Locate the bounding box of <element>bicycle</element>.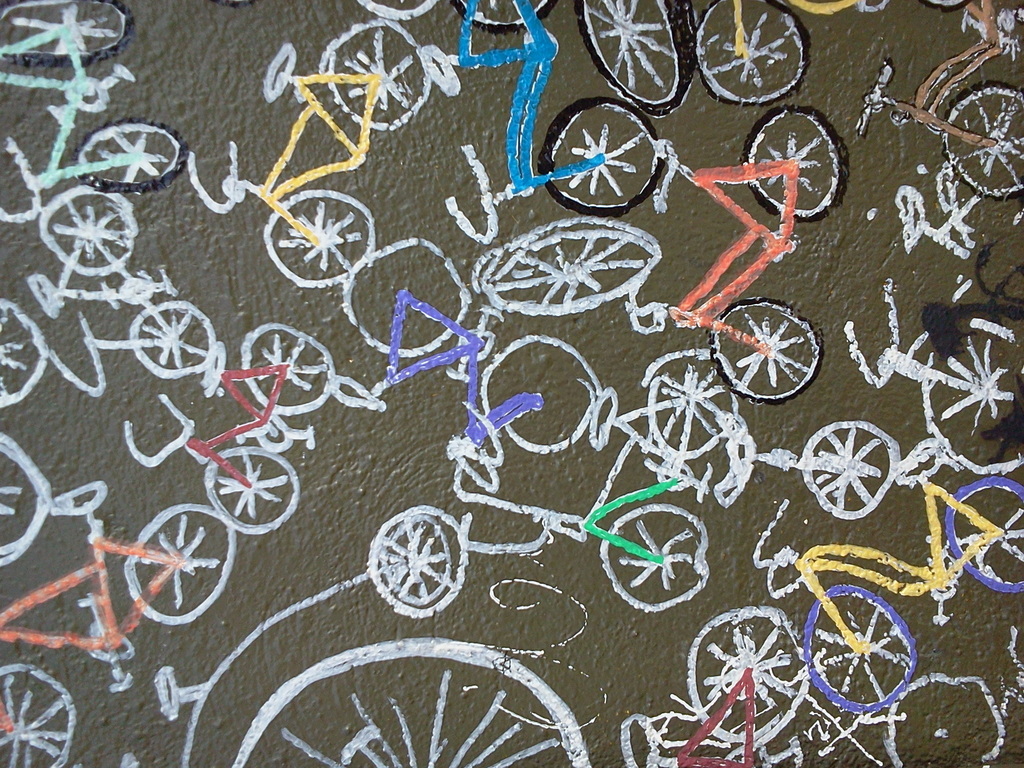
Bounding box: select_region(637, 582, 849, 767).
